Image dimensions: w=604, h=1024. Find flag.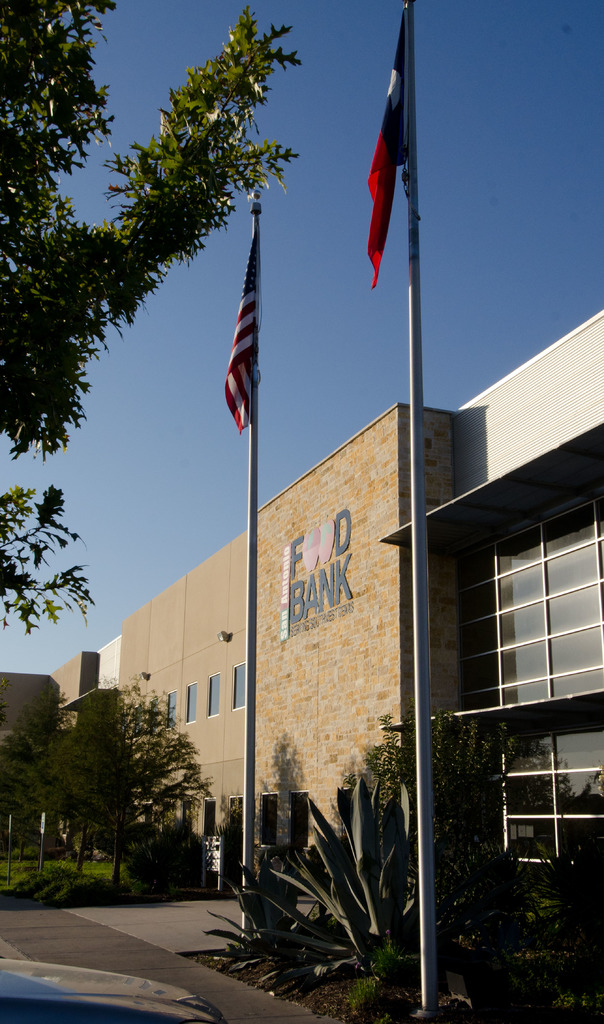
<box>355,18,428,296</box>.
